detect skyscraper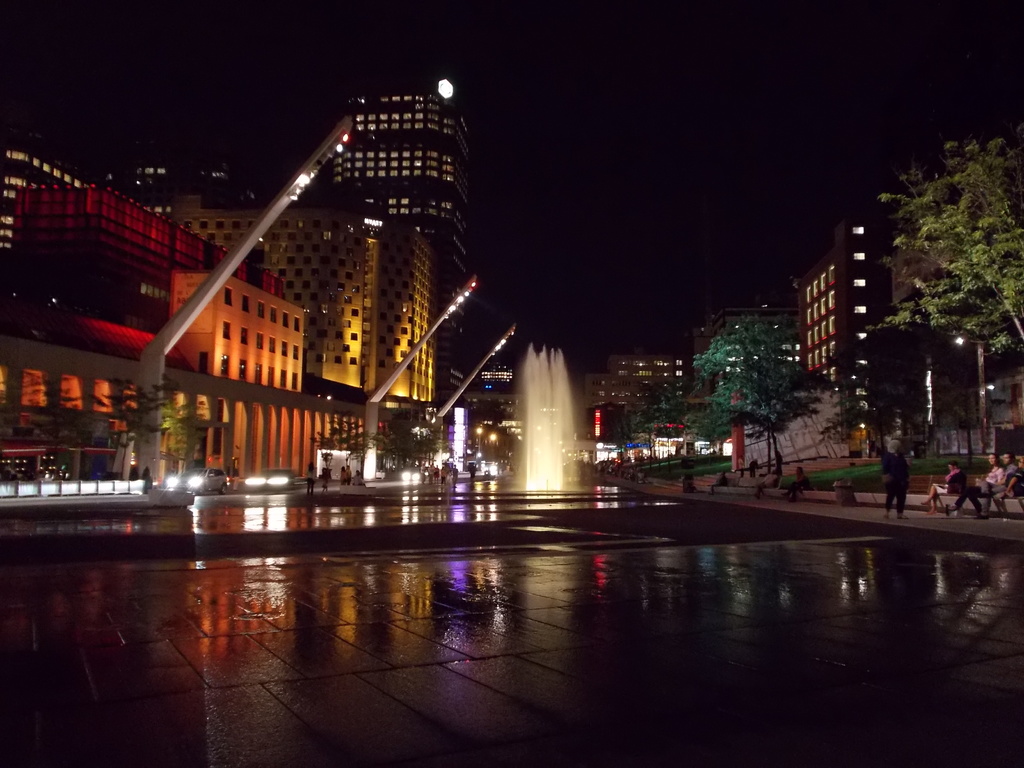
l=794, t=200, r=900, b=417
